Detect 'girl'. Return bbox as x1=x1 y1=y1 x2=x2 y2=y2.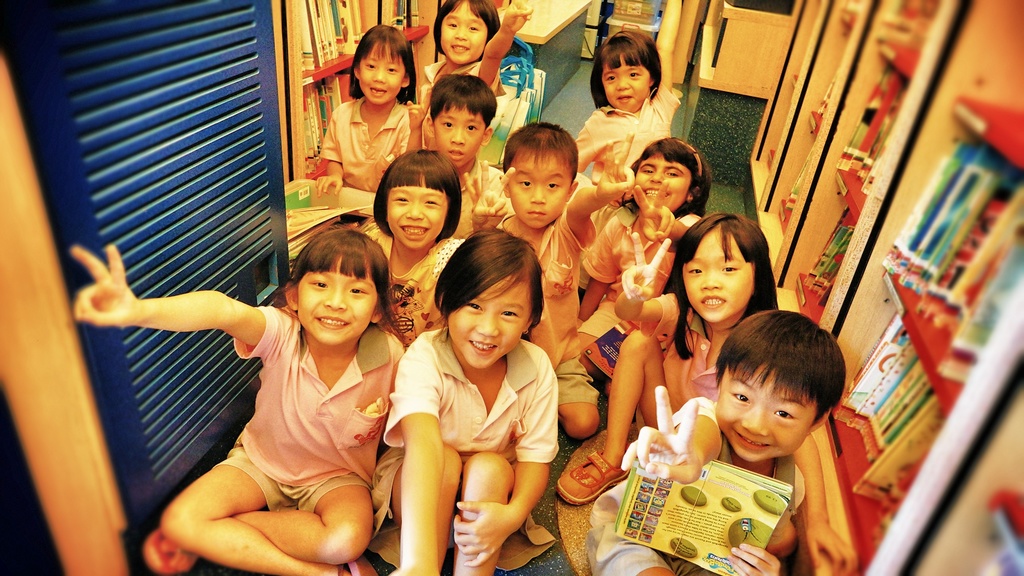
x1=70 y1=237 x2=412 y2=575.
